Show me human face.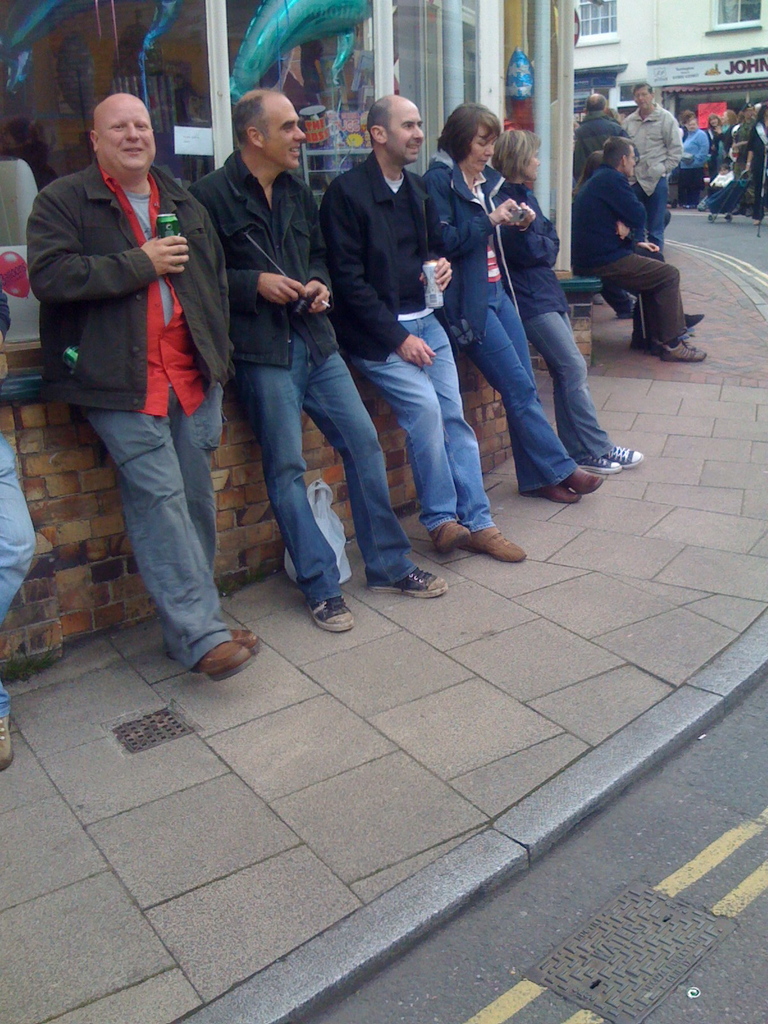
human face is here: (632,84,652,110).
